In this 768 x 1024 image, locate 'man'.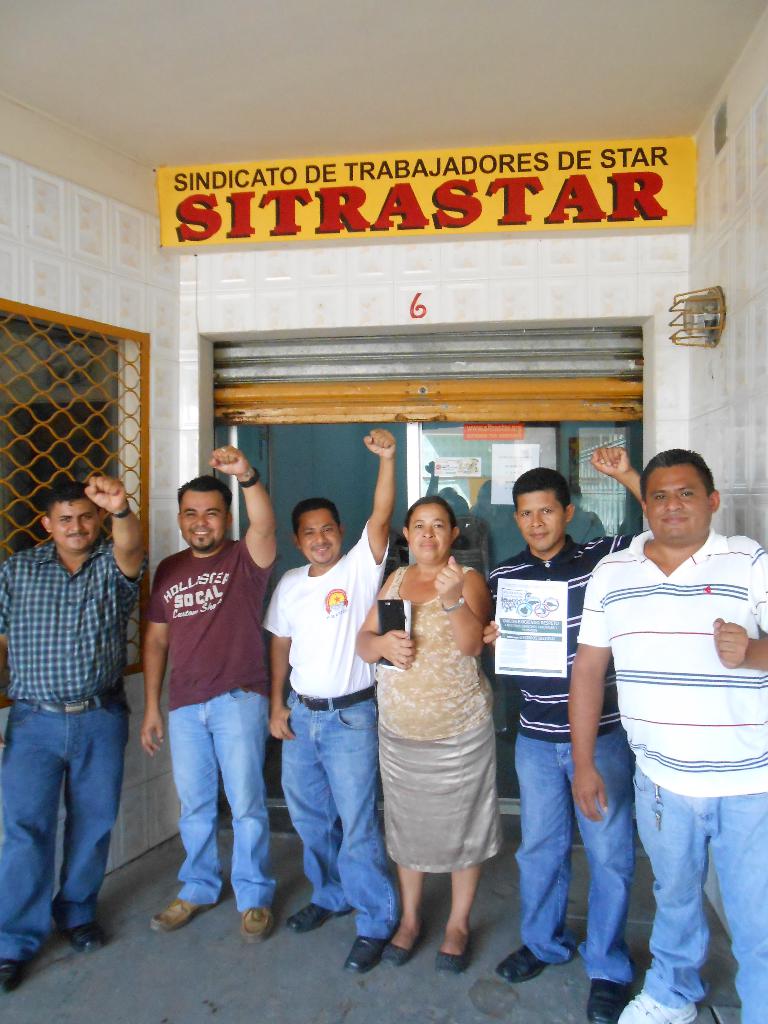
Bounding box: Rect(500, 446, 648, 1023).
